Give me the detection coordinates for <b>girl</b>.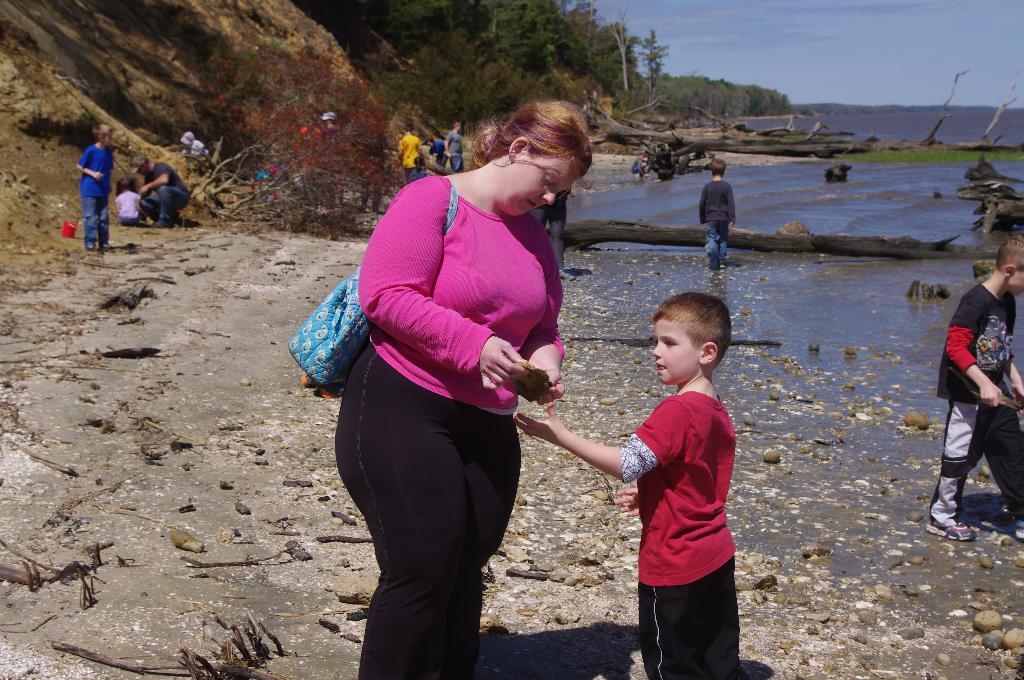
select_region(113, 179, 147, 223).
